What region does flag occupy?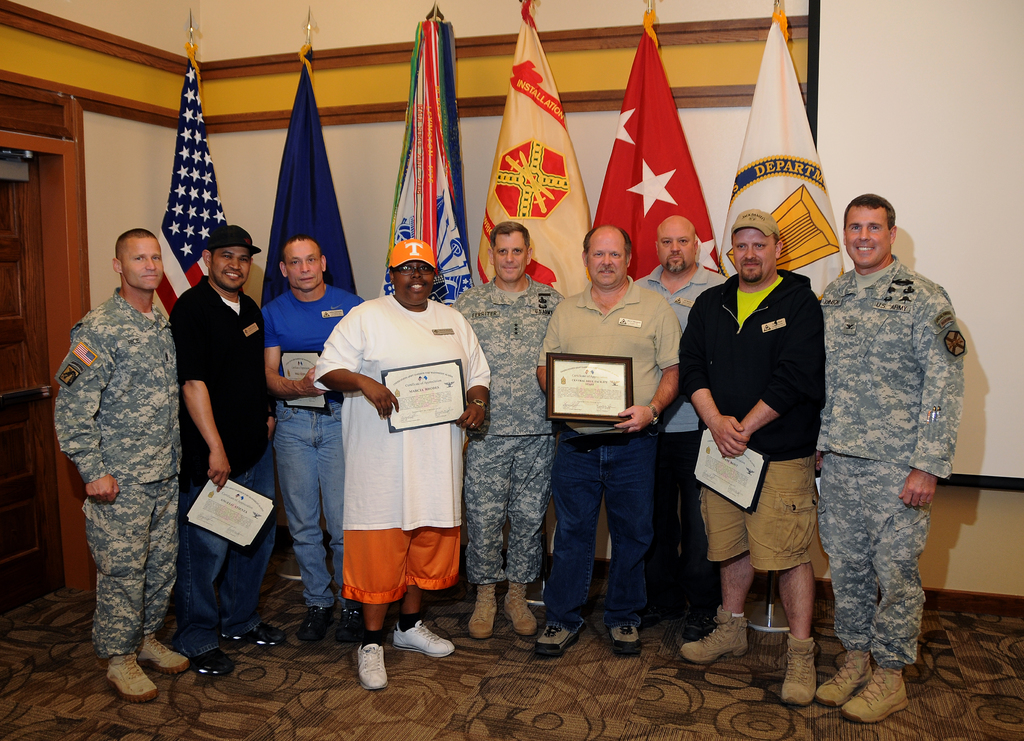
(377, 0, 479, 318).
